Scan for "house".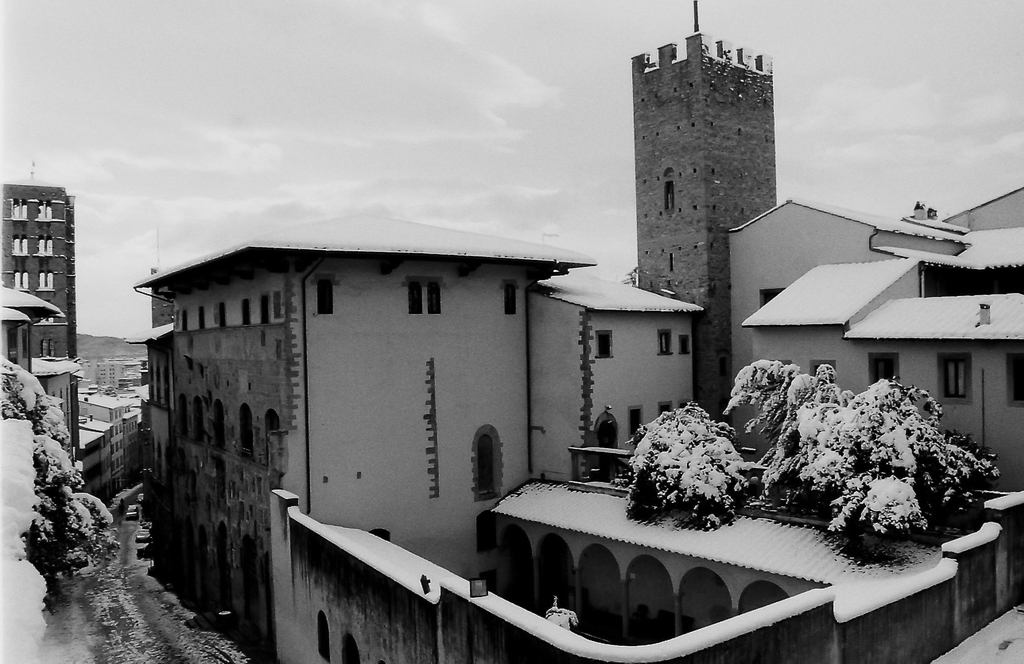
Scan result: crop(940, 182, 1023, 231).
